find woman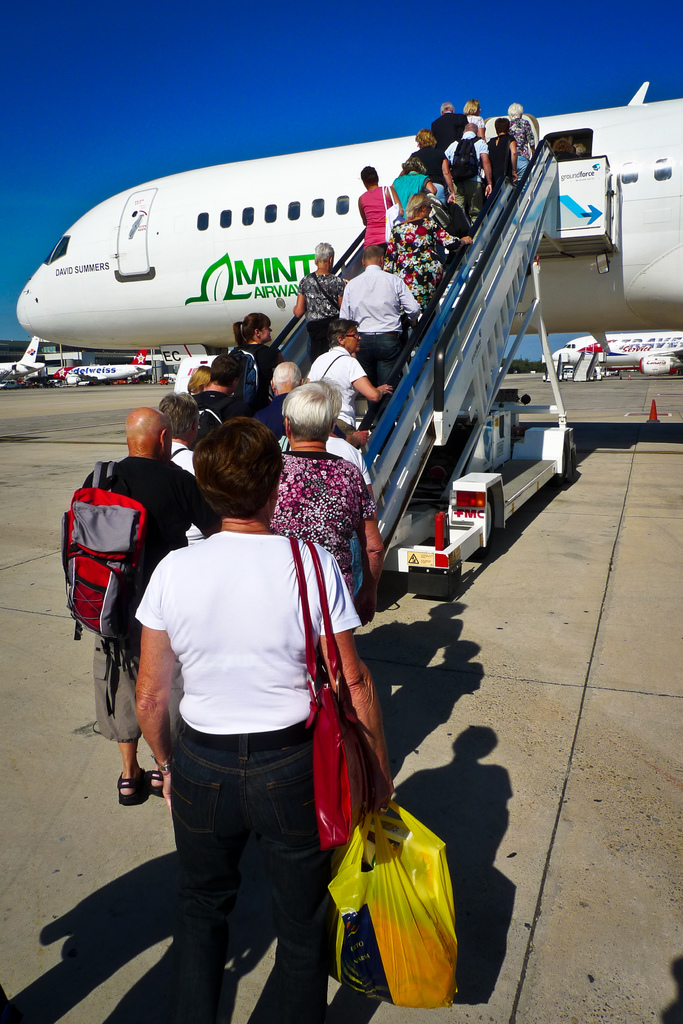
bbox(284, 380, 388, 606)
